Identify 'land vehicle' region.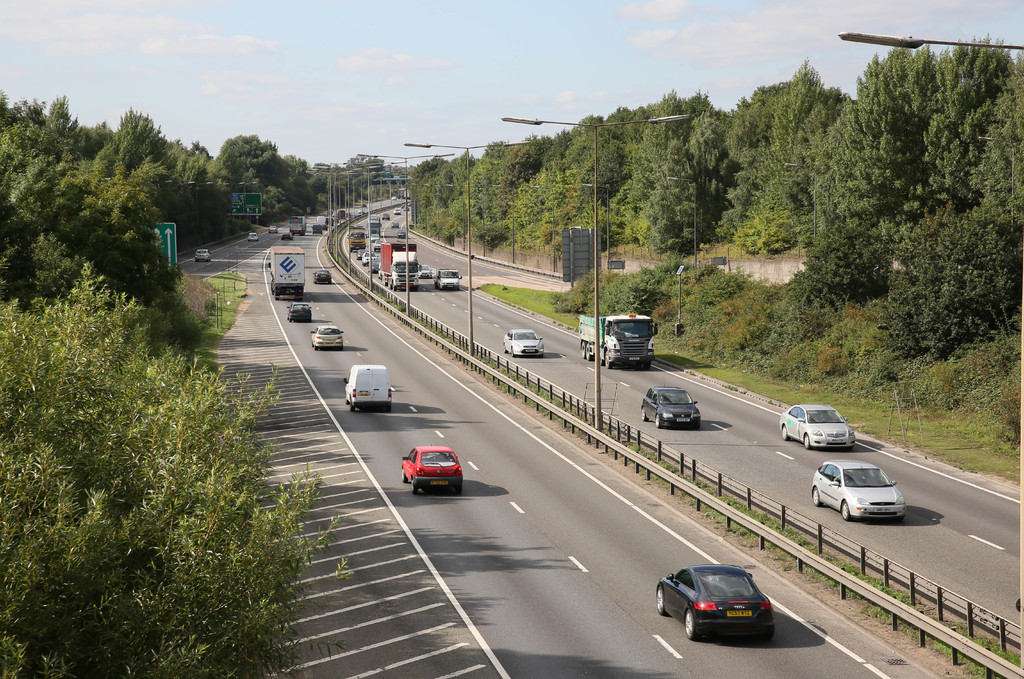
Region: (left=365, top=213, right=380, bottom=238).
